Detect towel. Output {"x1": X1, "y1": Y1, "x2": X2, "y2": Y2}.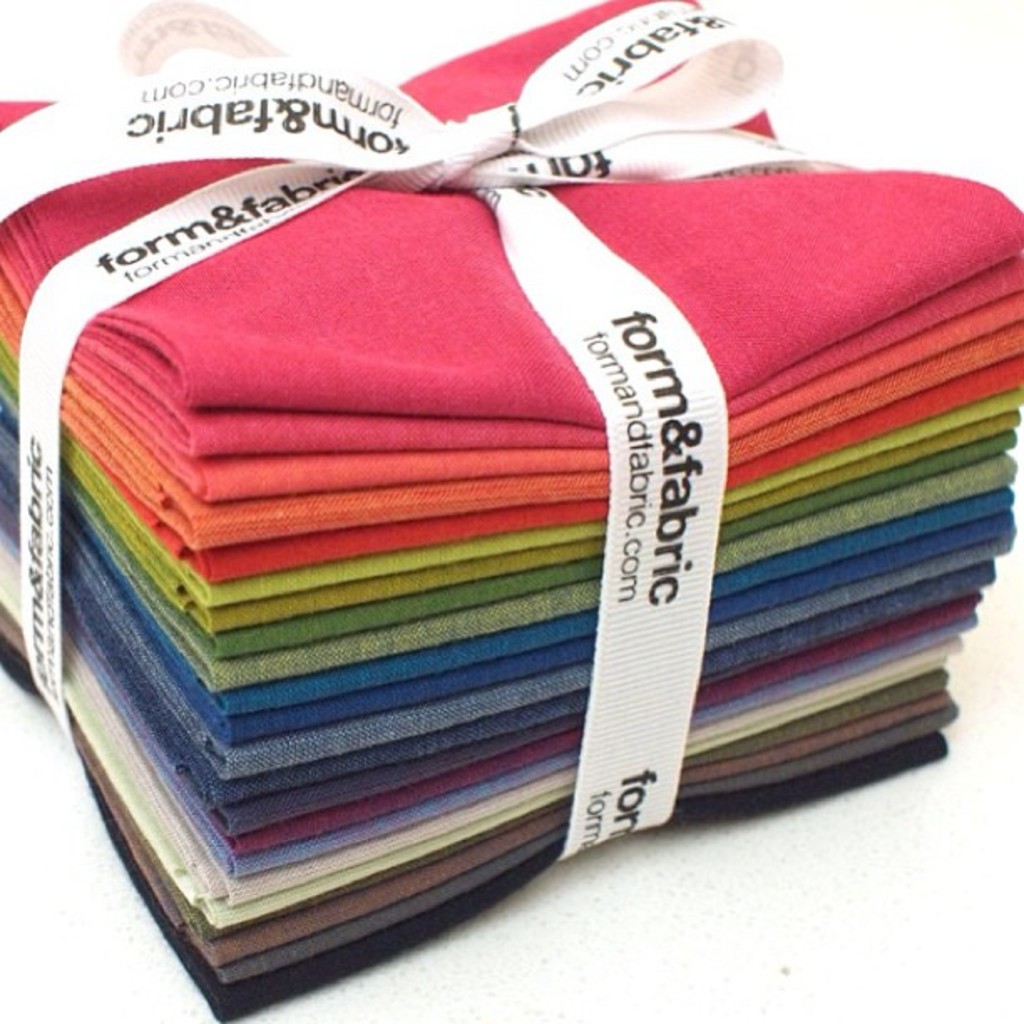
{"x1": 0, "y1": 0, "x2": 1022, "y2": 427}.
